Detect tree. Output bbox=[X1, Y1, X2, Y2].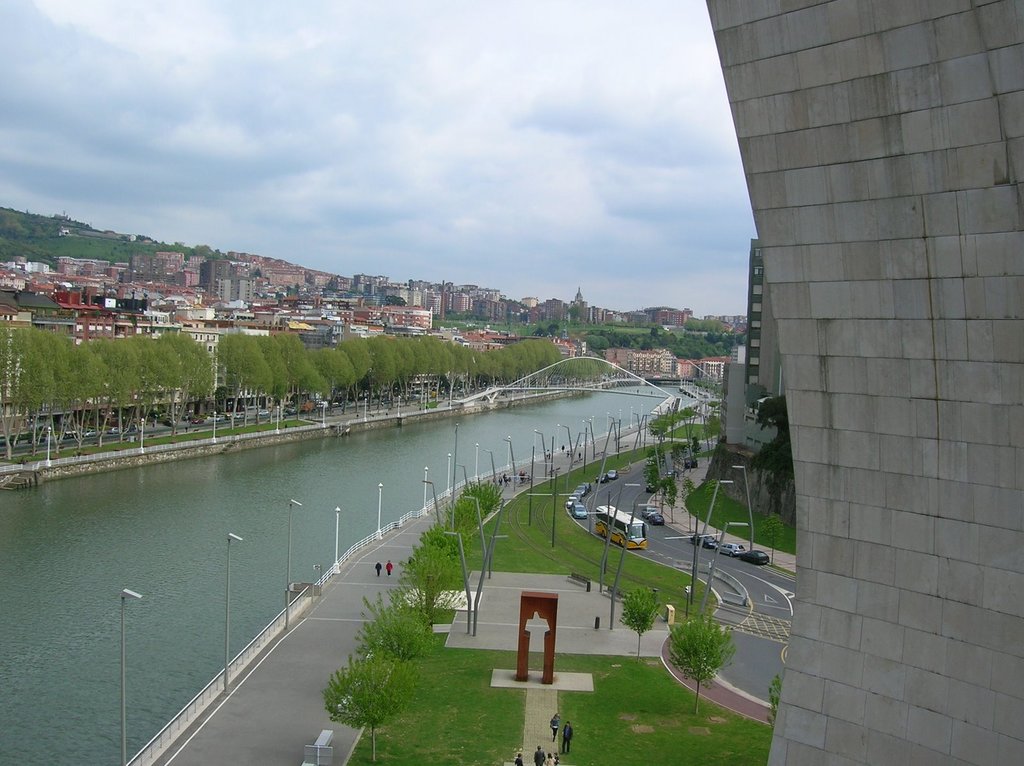
bbox=[580, 332, 605, 354].
